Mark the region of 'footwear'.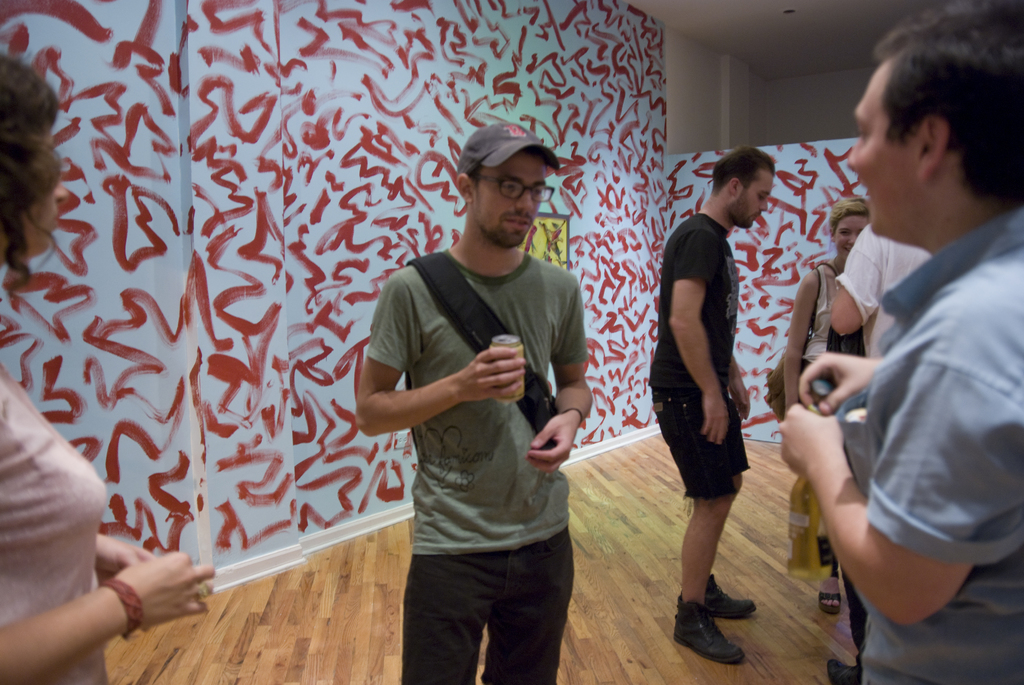
Region: [left=817, top=577, right=842, bottom=615].
